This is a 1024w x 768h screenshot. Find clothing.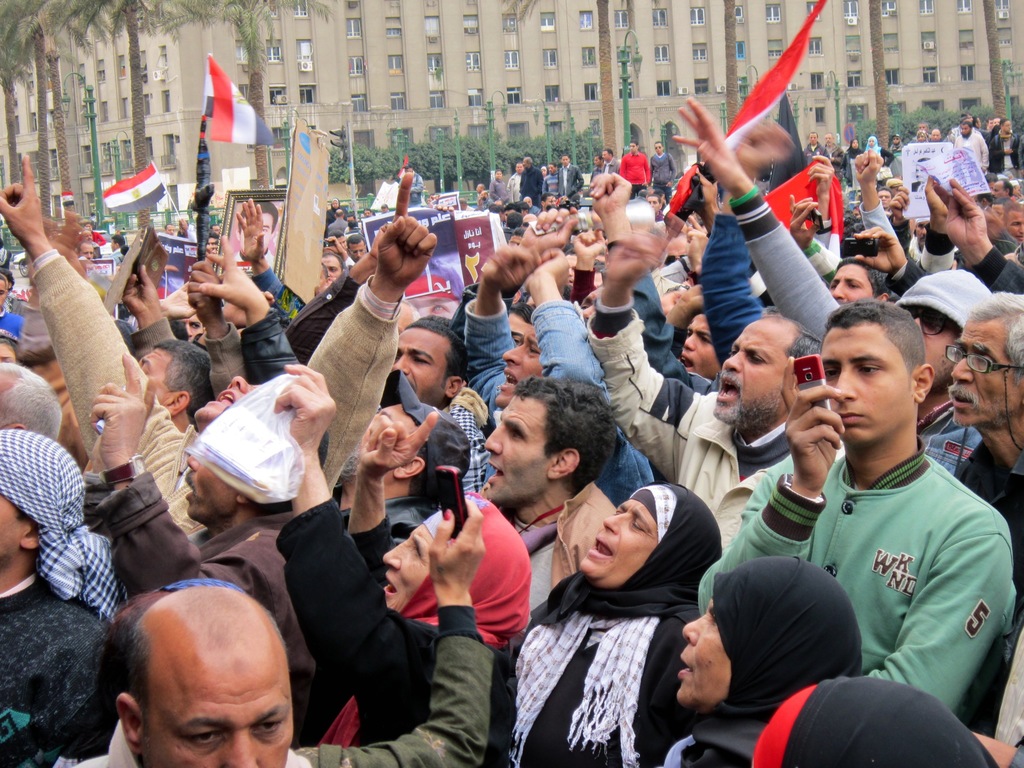
Bounding box: detection(820, 143, 846, 180).
